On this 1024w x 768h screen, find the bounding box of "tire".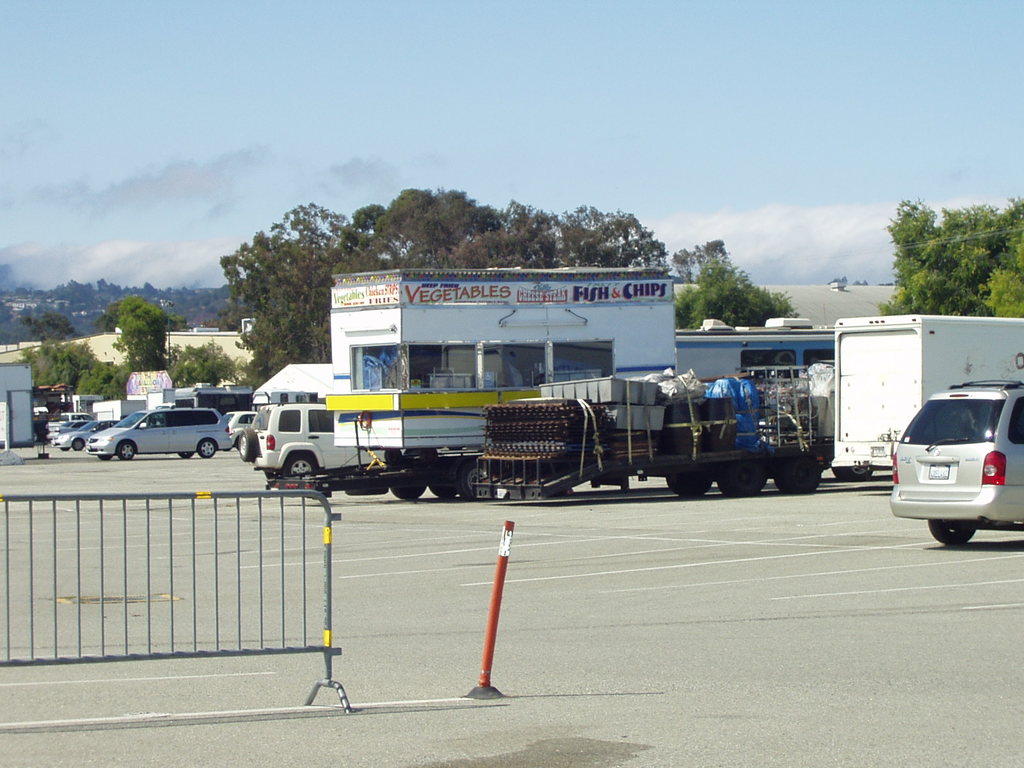
Bounding box: bbox=[73, 438, 83, 449].
